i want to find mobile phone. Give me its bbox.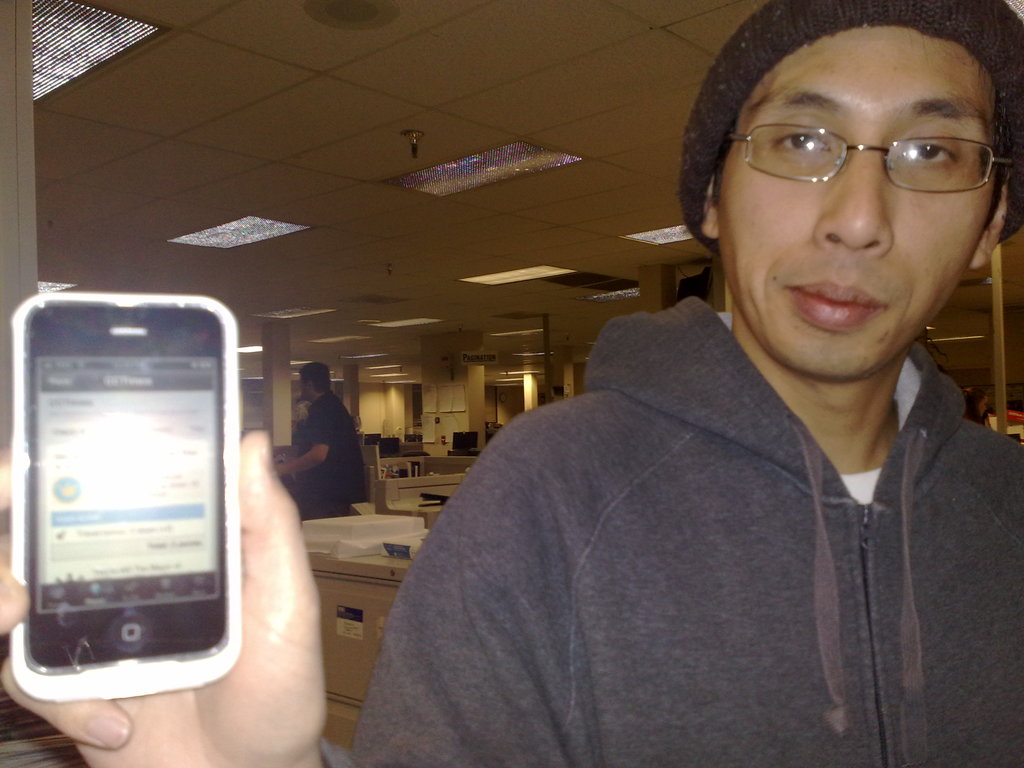
x1=6, y1=289, x2=253, y2=726.
